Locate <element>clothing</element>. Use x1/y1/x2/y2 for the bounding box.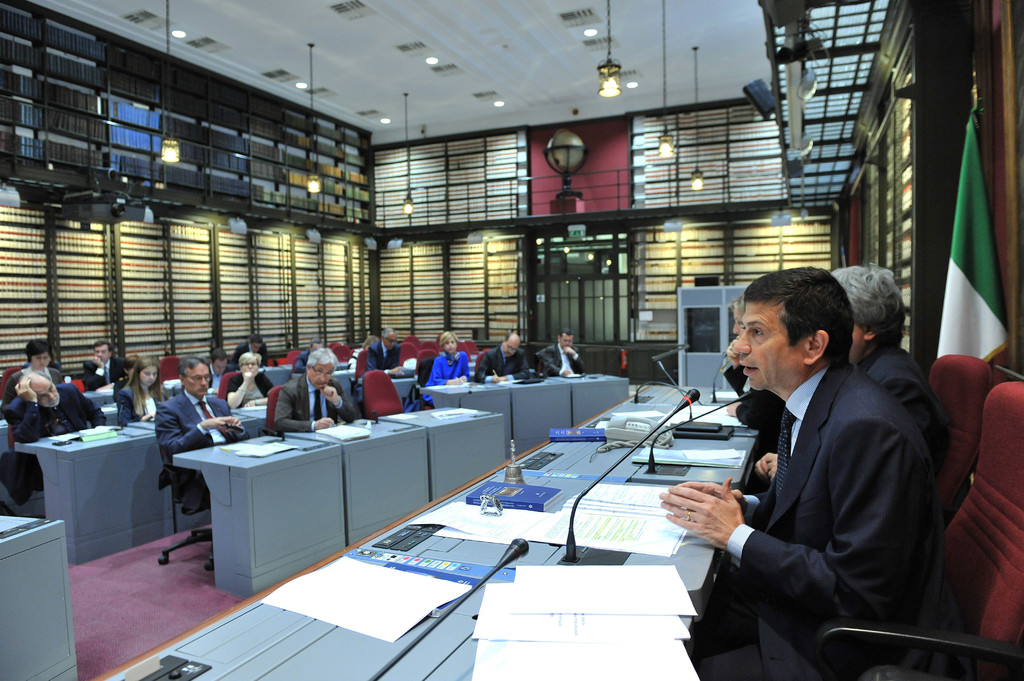
464/348/532/381.
